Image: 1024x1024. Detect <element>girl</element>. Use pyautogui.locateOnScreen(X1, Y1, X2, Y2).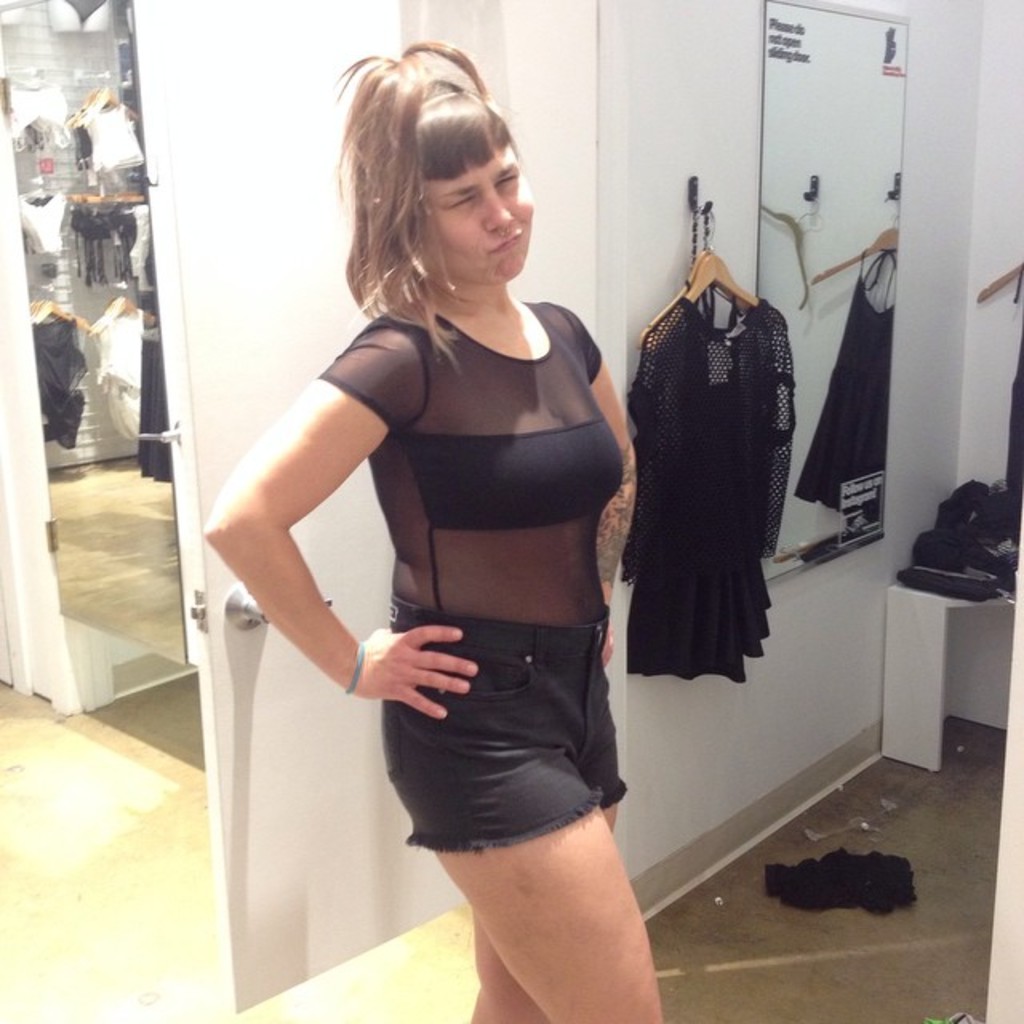
pyautogui.locateOnScreen(200, 34, 661, 1021).
